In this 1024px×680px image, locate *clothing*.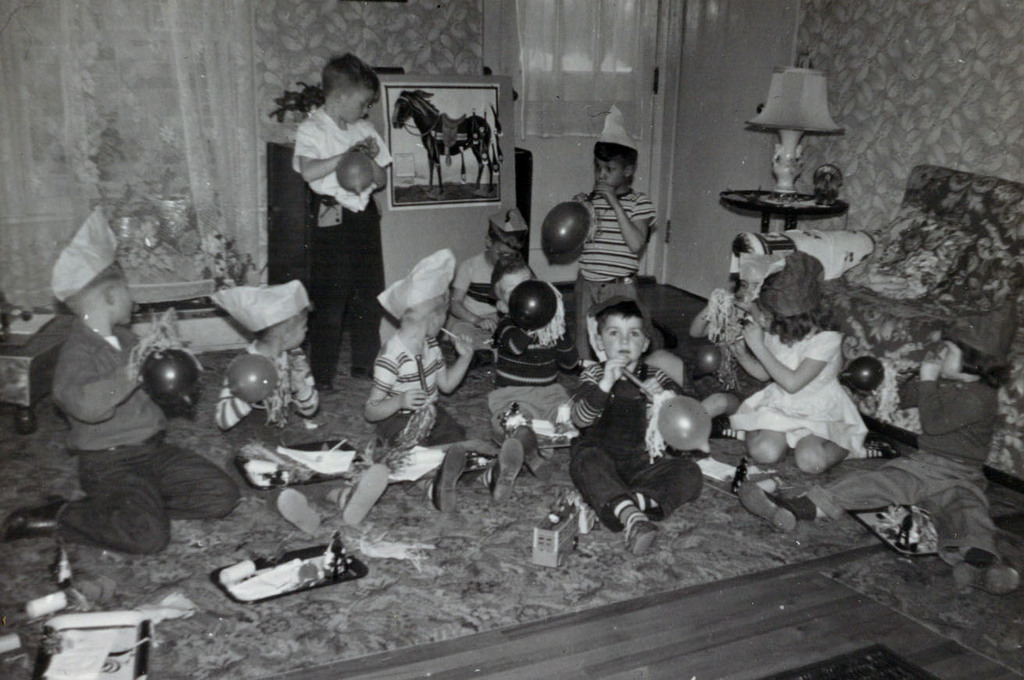
Bounding box: select_region(478, 270, 586, 406).
